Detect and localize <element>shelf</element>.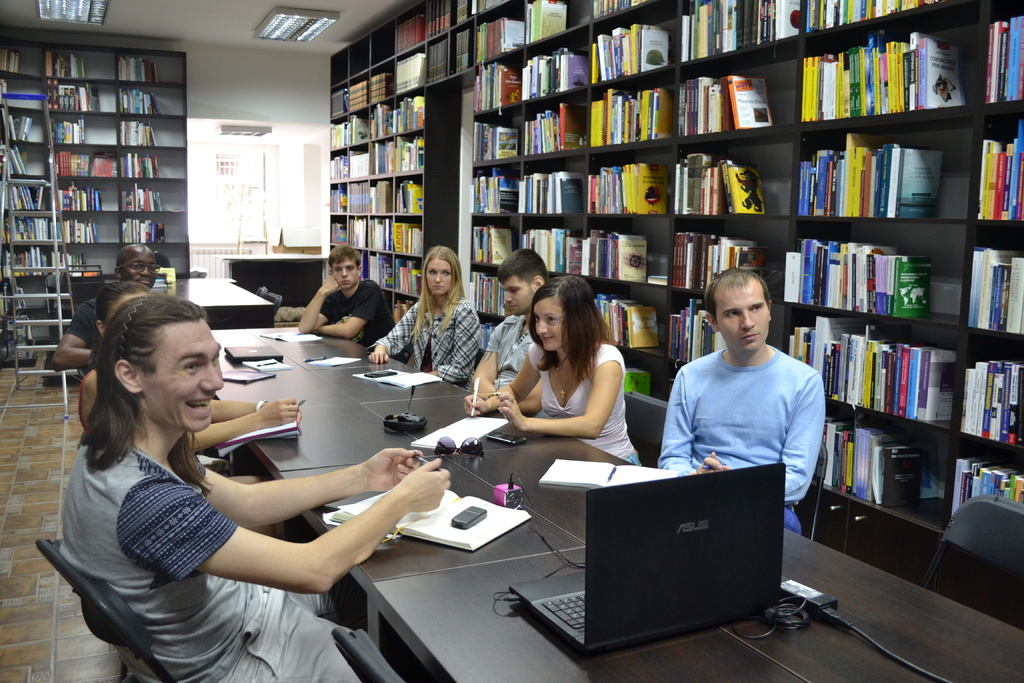
Localized at BBox(115, 50, 187, 81).
